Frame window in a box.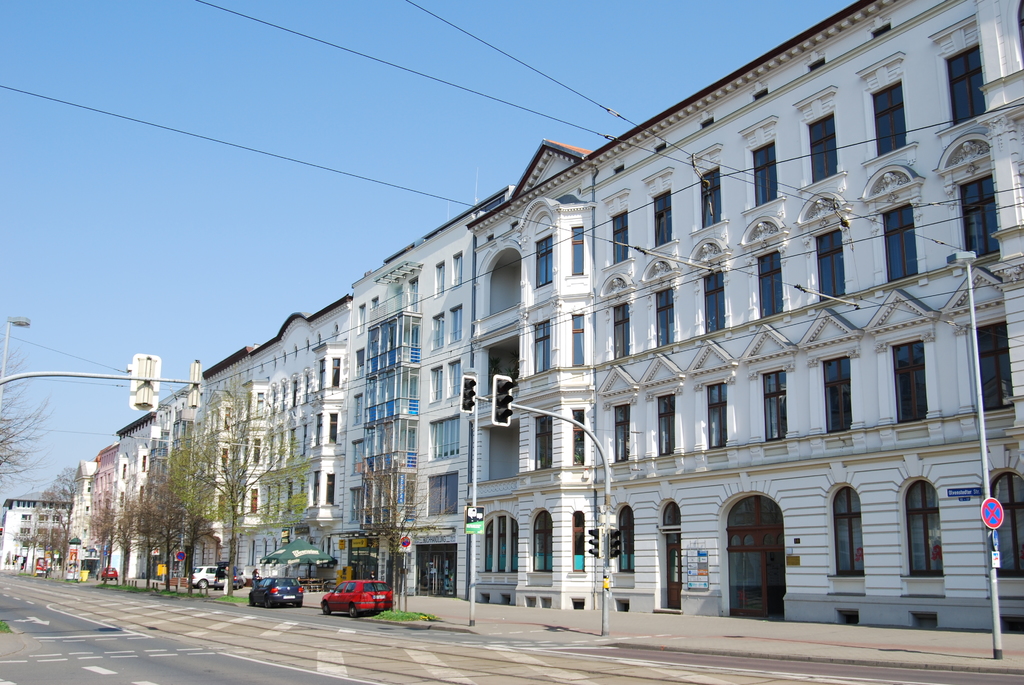
479,512,517,574.
